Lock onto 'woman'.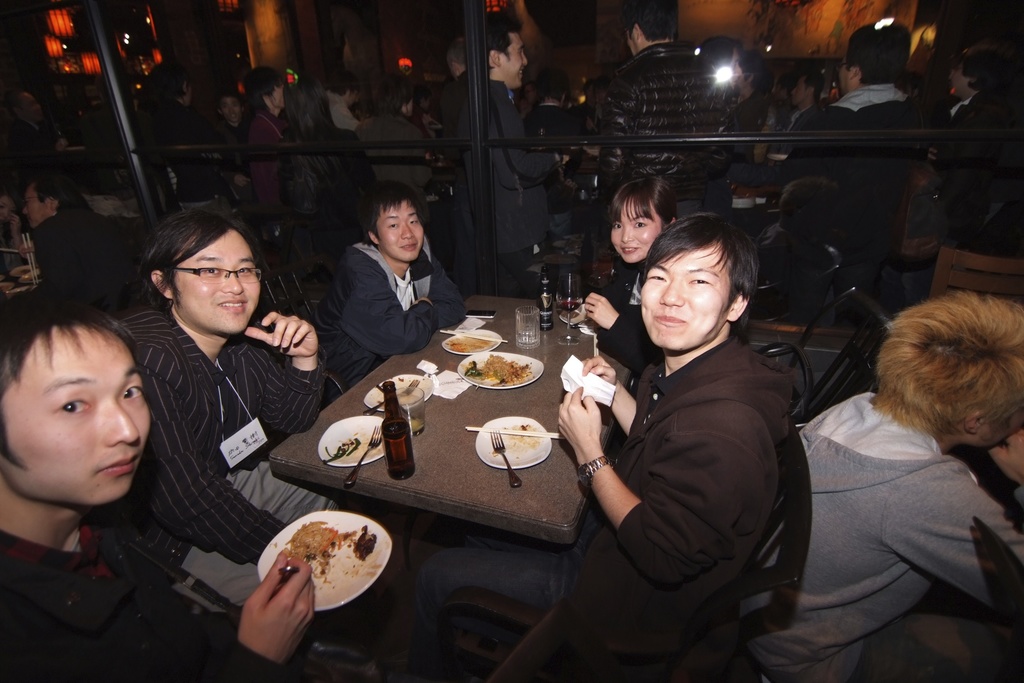
Locked: 273,72,387,268.
